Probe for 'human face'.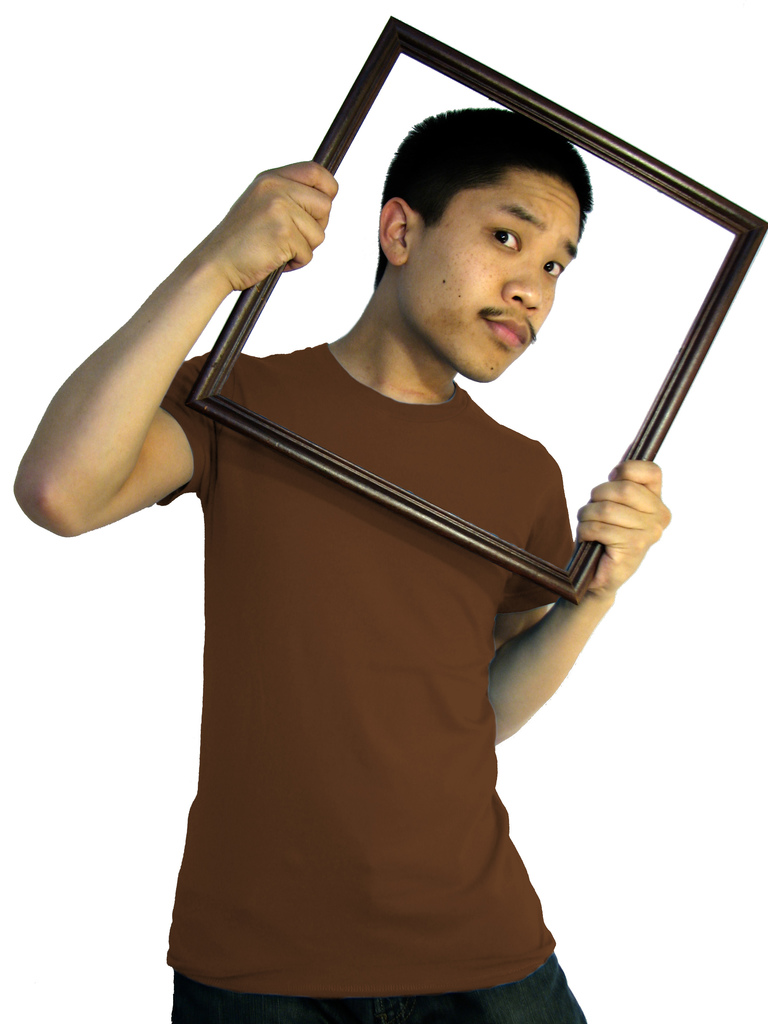
Probe result: {"left": 406, "top": 166, "right": 581, "bottom": 382}.
